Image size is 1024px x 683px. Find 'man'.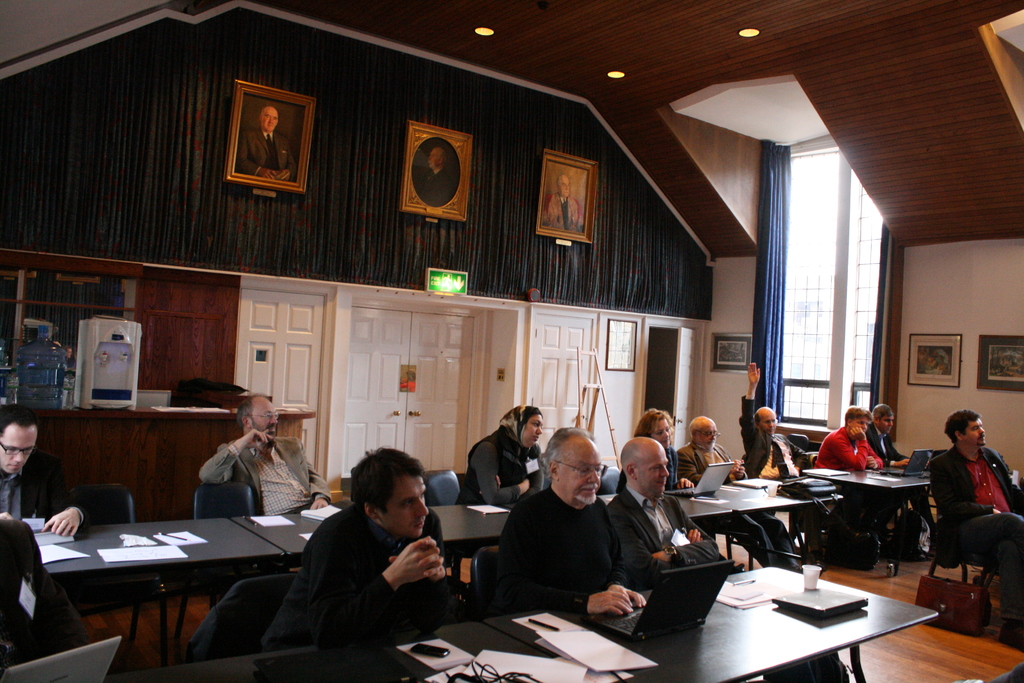
<bbox>929, 409, 1022, 607</bbox>.
